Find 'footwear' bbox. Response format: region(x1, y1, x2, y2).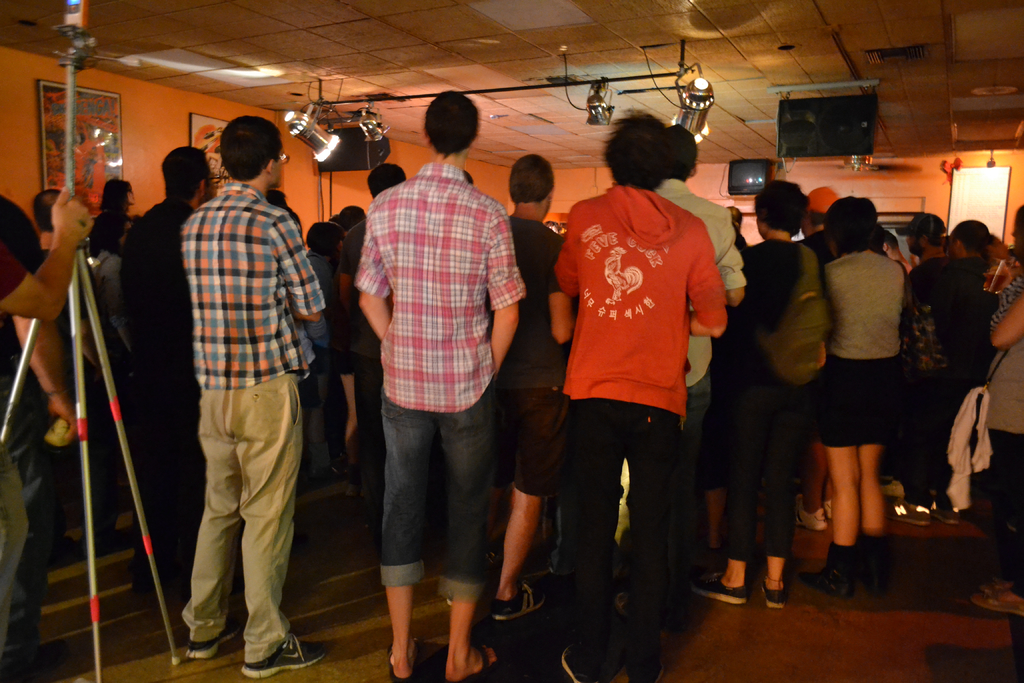
region(888, 504, 927, 527).
